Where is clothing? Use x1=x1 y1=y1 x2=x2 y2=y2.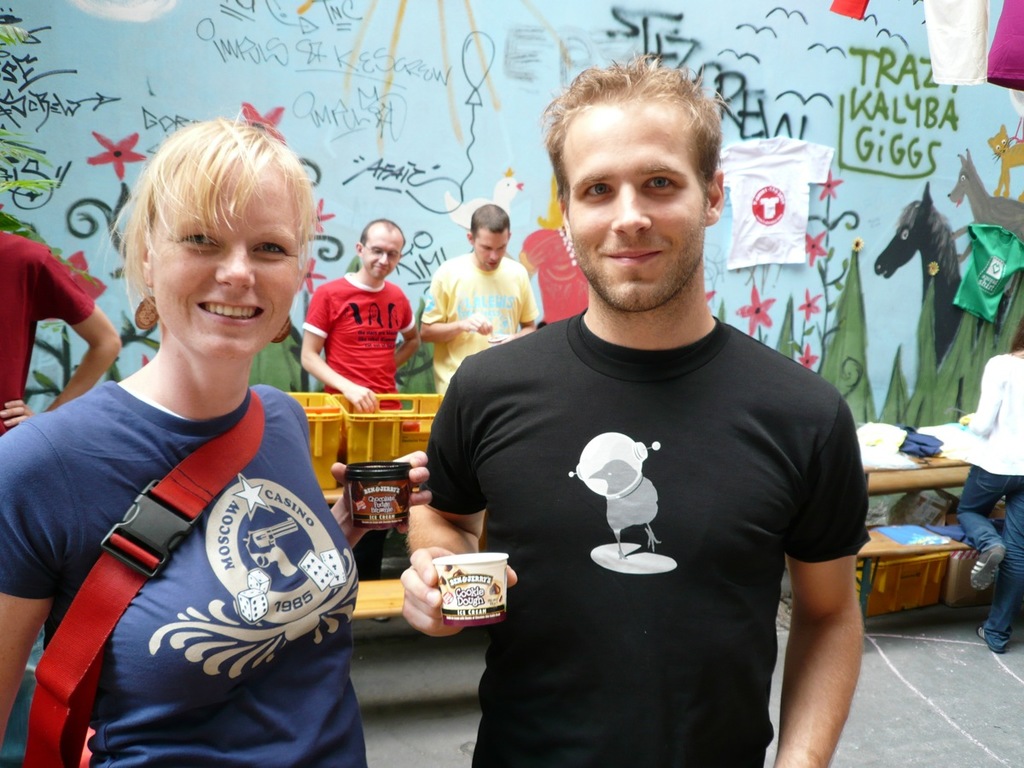
x1=961 y1=349 x2=1023 y2=649.
